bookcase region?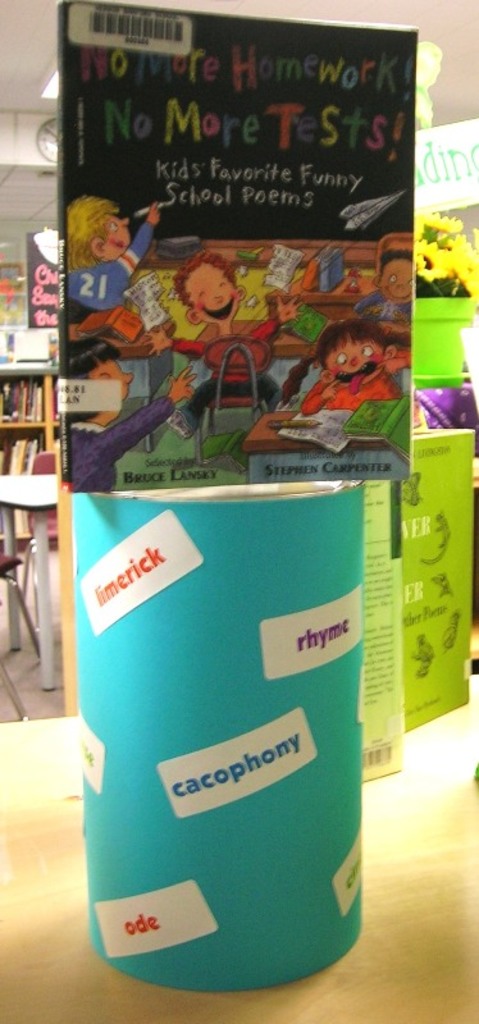
l=0, t=362, r=58, b=476
